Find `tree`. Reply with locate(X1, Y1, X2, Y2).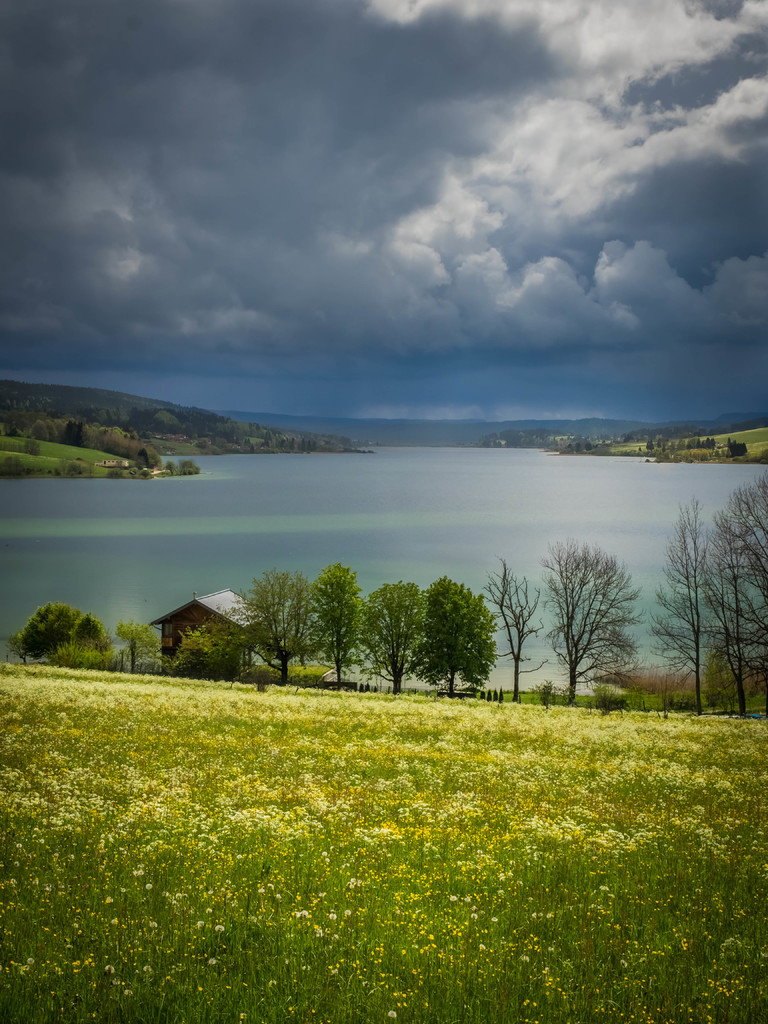
locate(221, 565, 323, 688).
